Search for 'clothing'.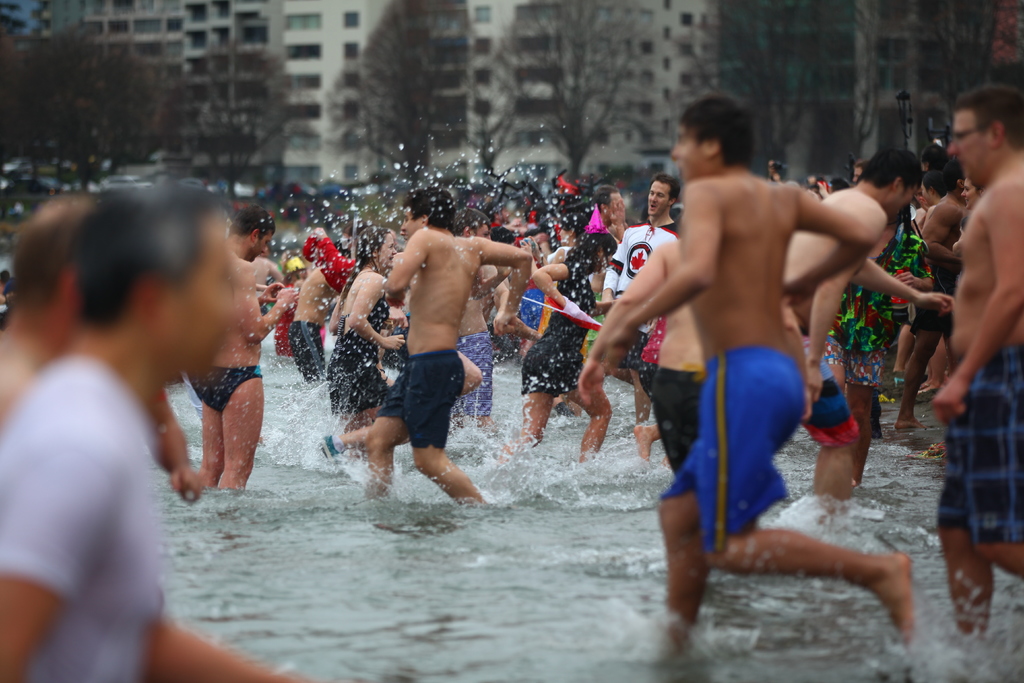
Found at {"x1": 662, "y1": 348, "x2": 794, "y2": 522}.
